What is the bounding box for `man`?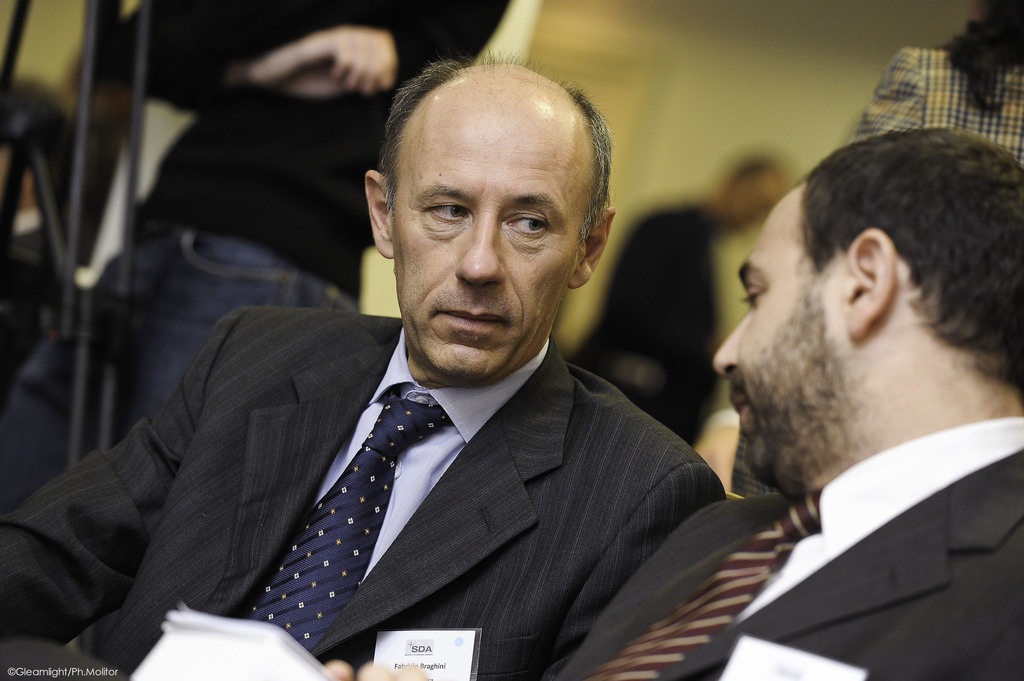
317, 124, 1023, 680.
